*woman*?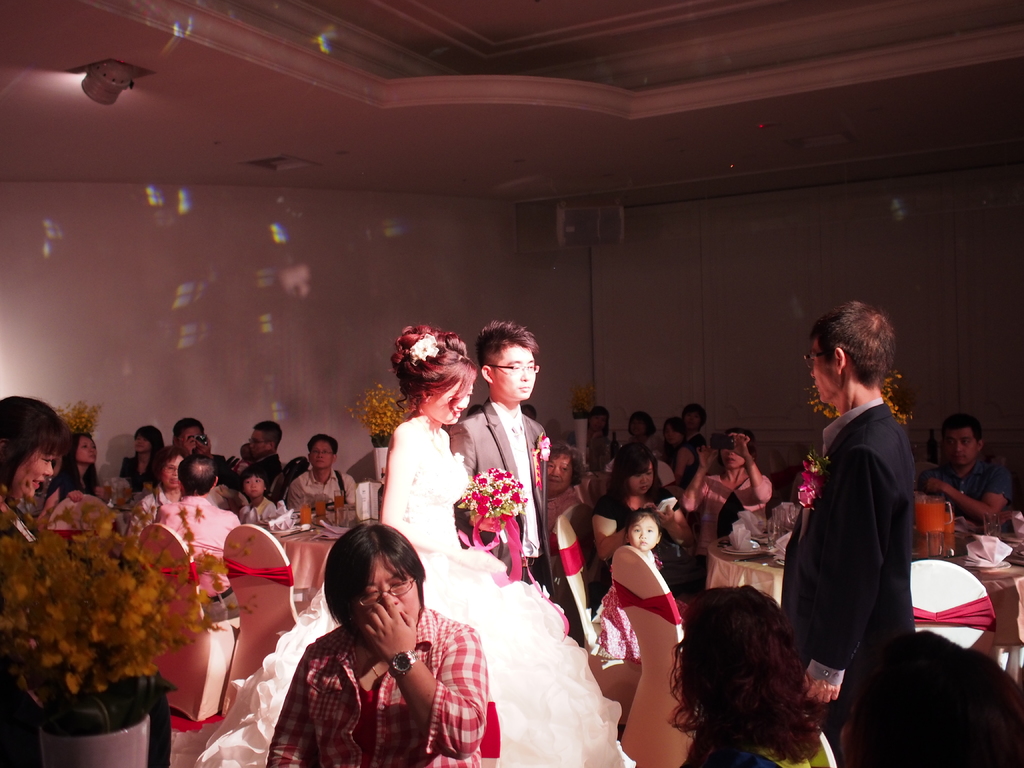
<region>668, 584, 826, 767</region>
